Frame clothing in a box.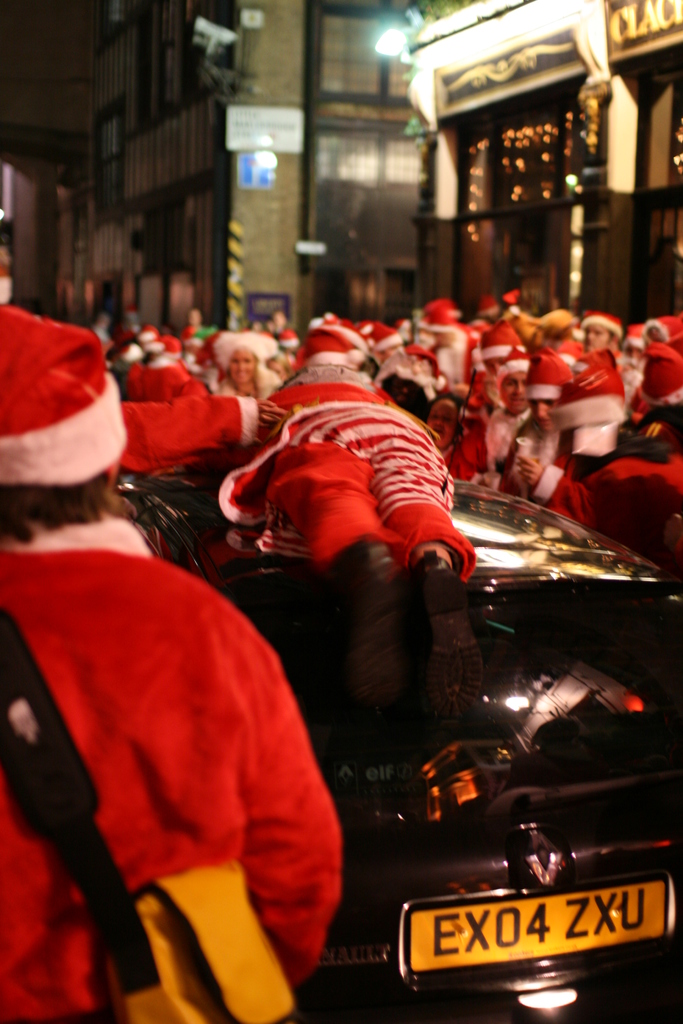
[left=217, top=386, right=478, bottom=577].
